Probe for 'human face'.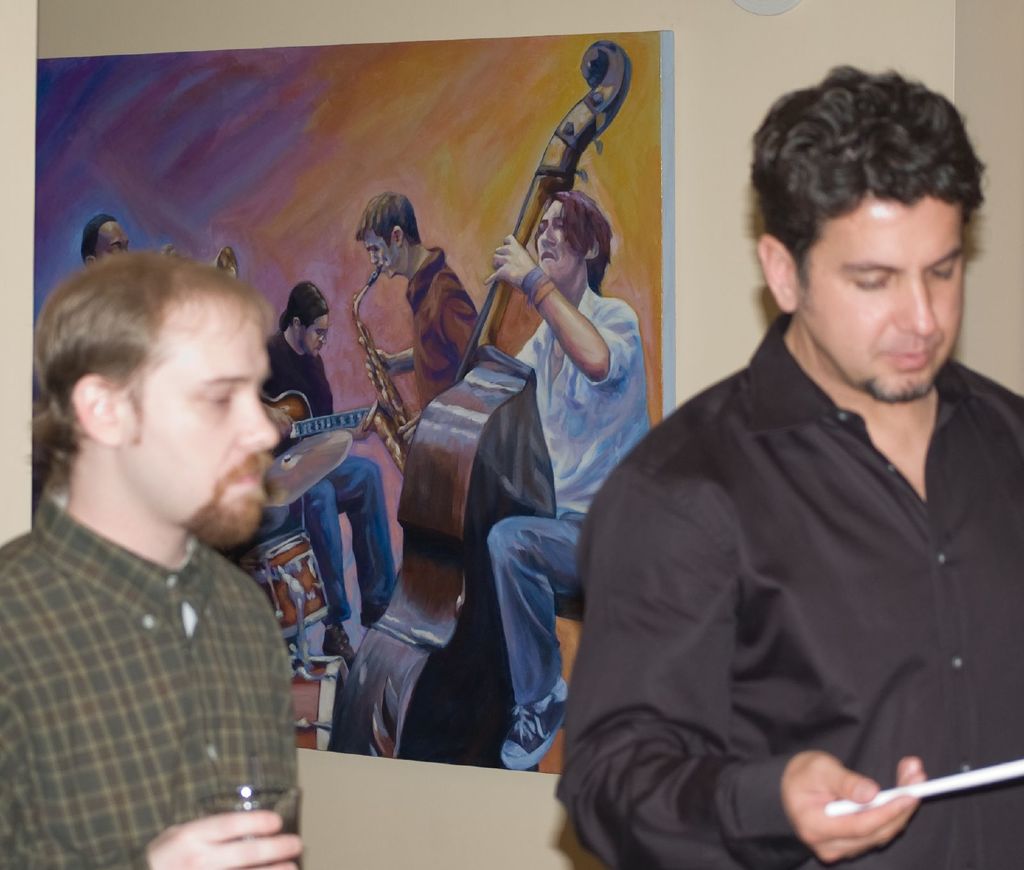
Probe result: [x1=298, y1=315, x2=326, y2=357].
